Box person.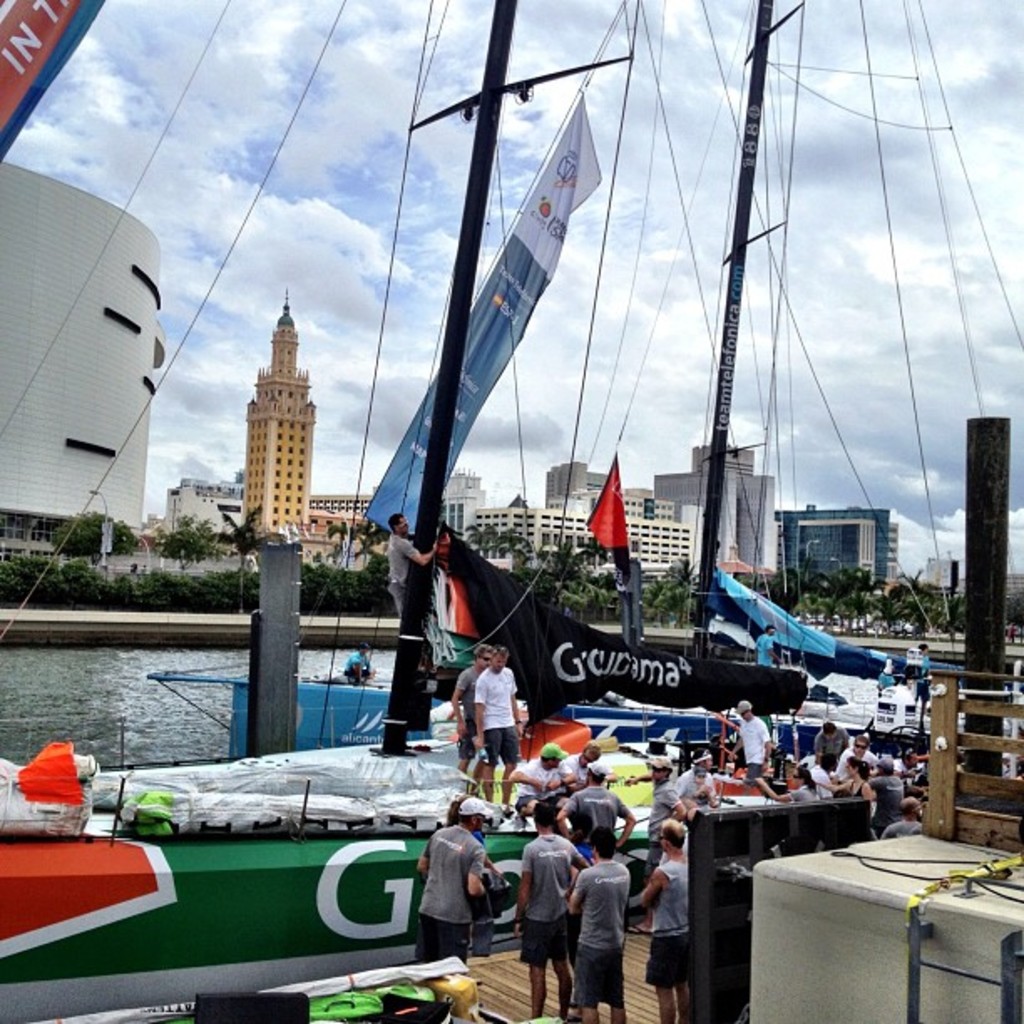
box(868, 756, 907, 842).
